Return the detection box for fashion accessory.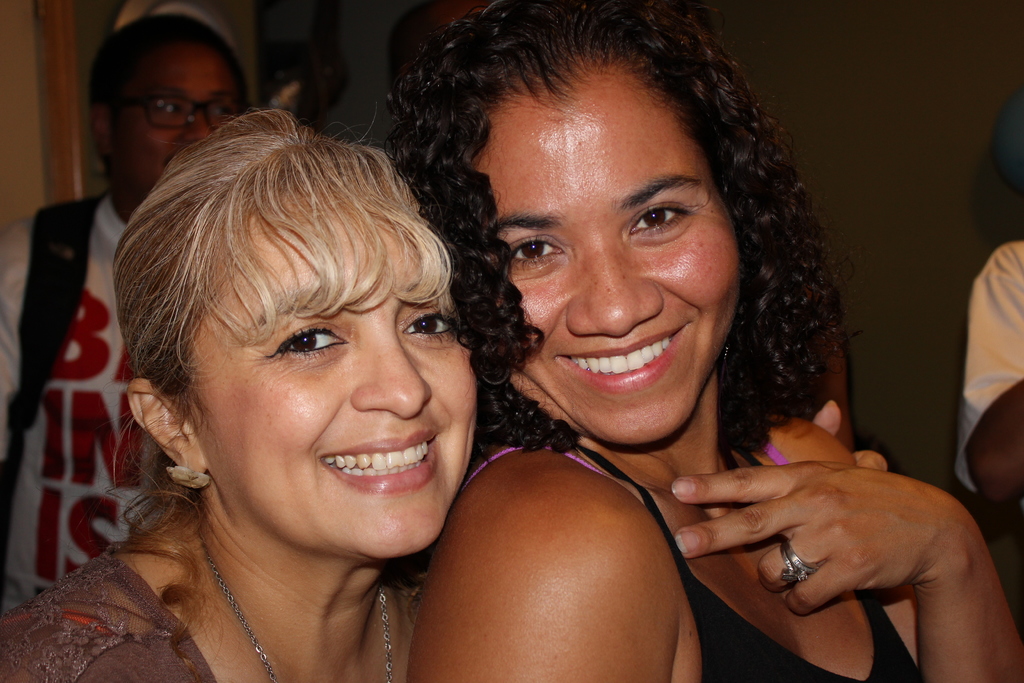
<region>158, 460, 208, 488</region>.
